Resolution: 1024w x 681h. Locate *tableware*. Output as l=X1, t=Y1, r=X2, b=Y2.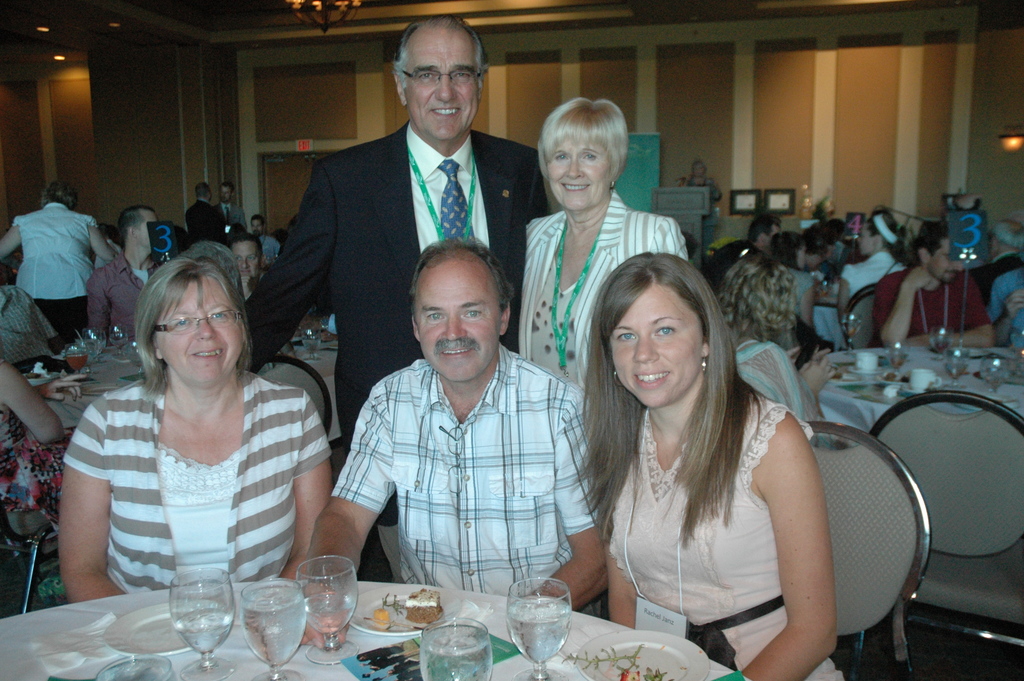
l=238, t=580, r=308, b=680.
